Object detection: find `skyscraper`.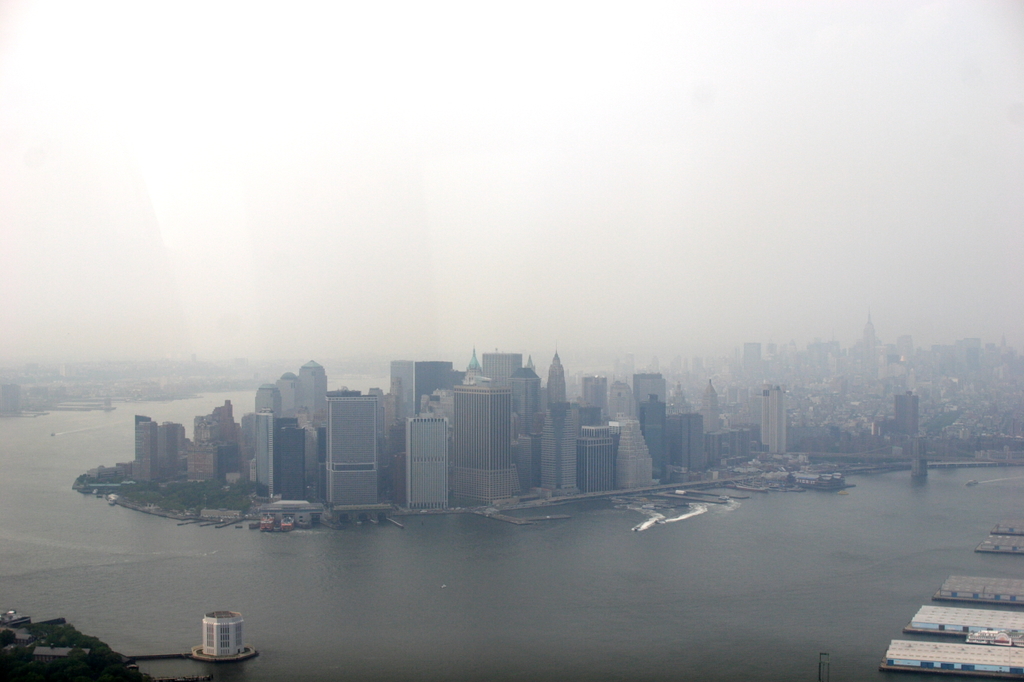
{"left": 402, "top": 417, "right": 451, "bottom": 512}.
